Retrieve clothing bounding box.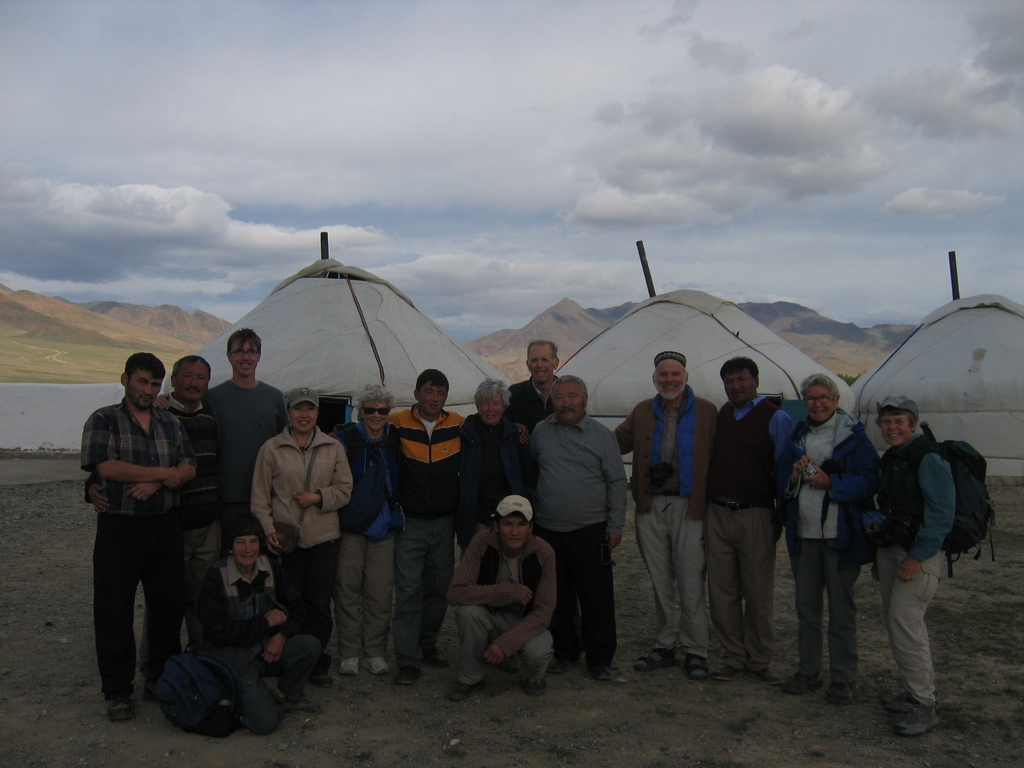
Bounding box: {"x1": 74, "y1": 356, "x2": 205, "y2": 694}.
